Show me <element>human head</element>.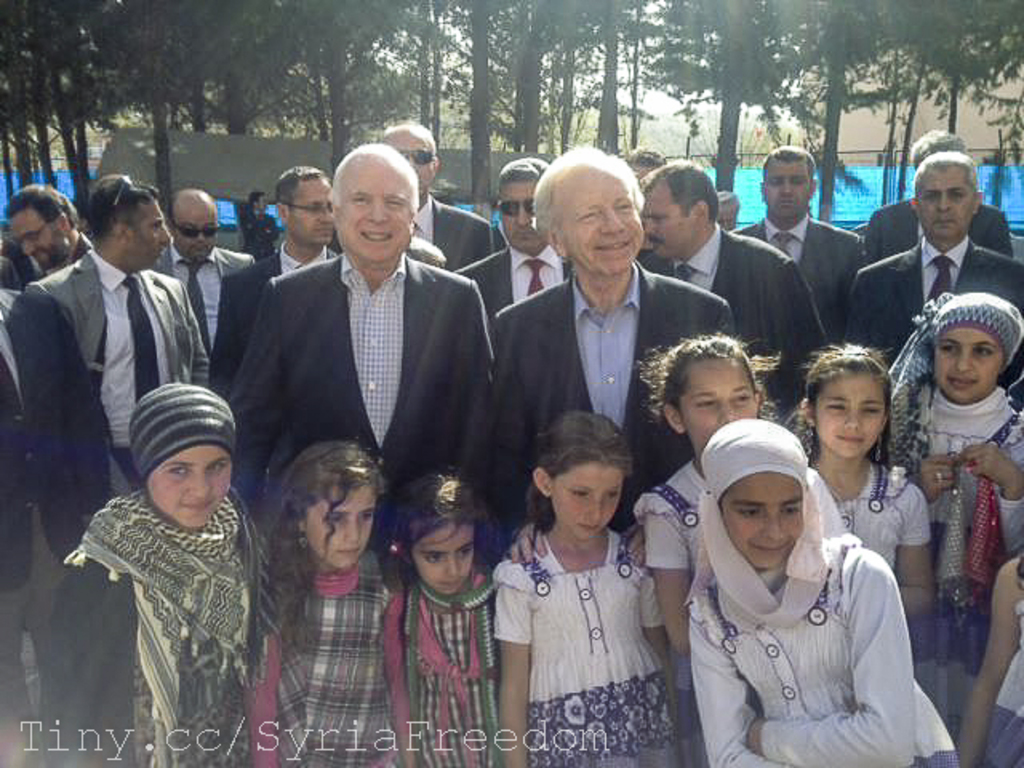
<element>human head</element> is here: {"x1": 534, "y1": 146, "x2": 645, "y2": 283}.
